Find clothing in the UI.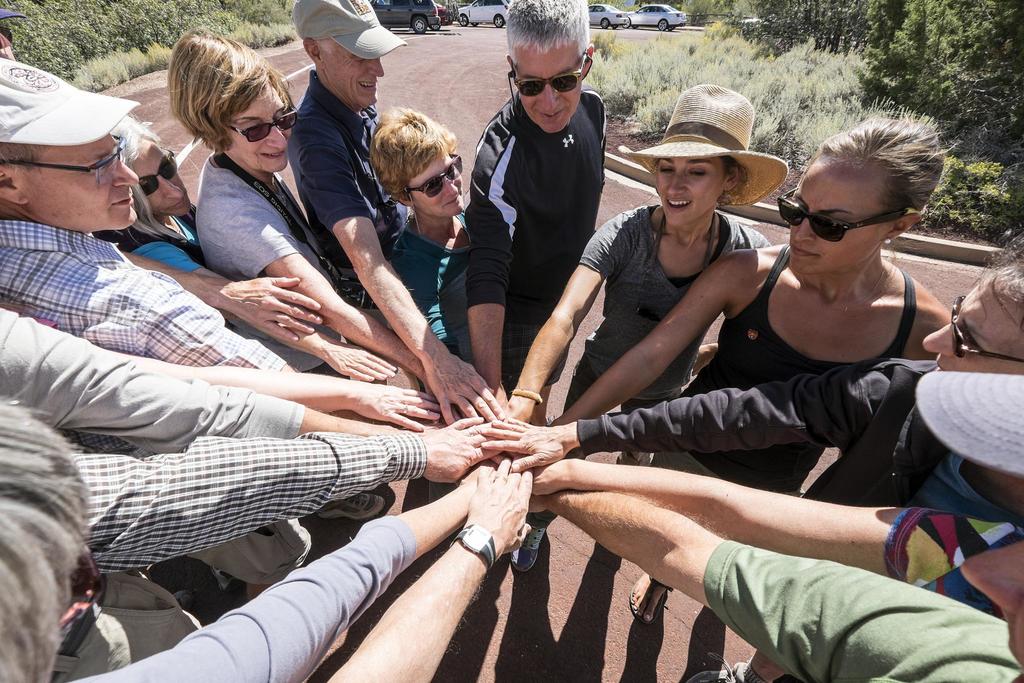
UI element at l=200, t=169, r=344, b=377.
